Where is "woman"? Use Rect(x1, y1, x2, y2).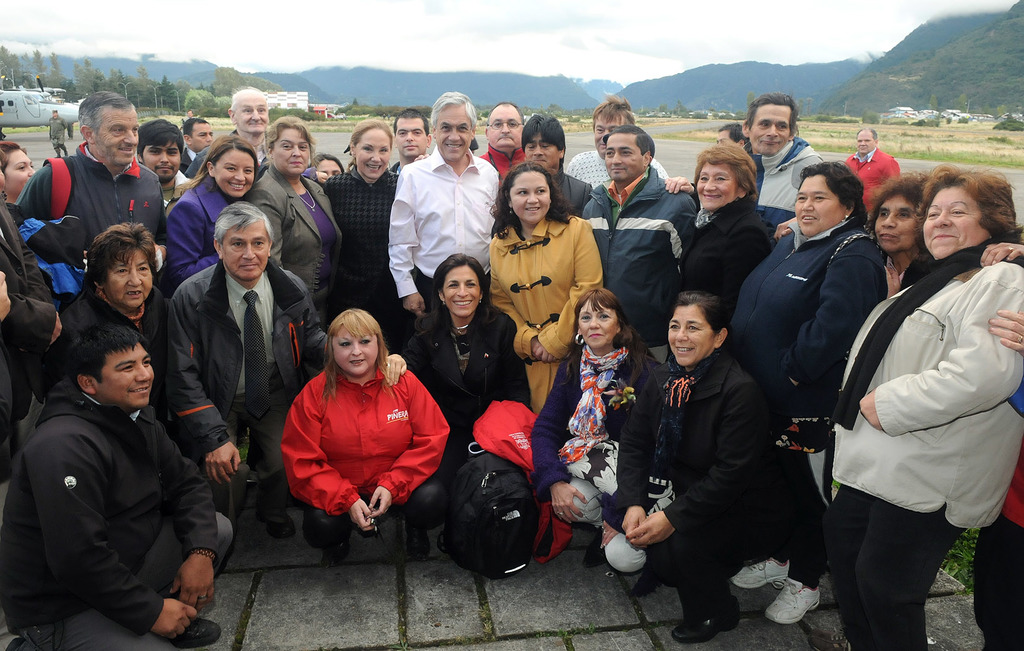
Rect(481, 161, 607, 428).
